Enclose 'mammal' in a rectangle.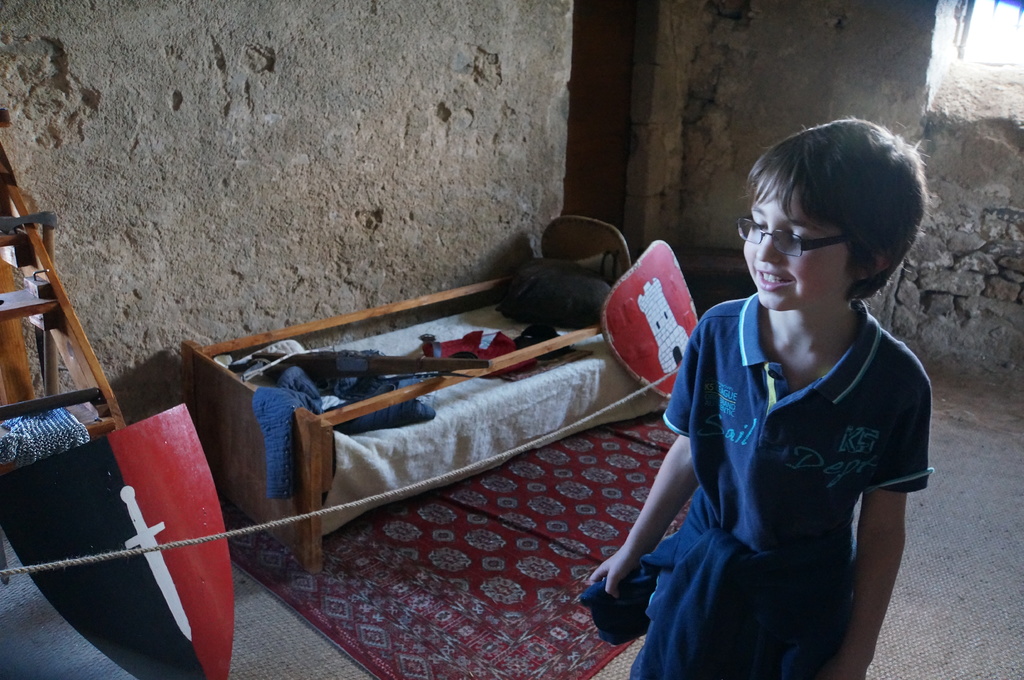
{"left": 588, "top": 114, "right": 932, "bottom": 678}.
